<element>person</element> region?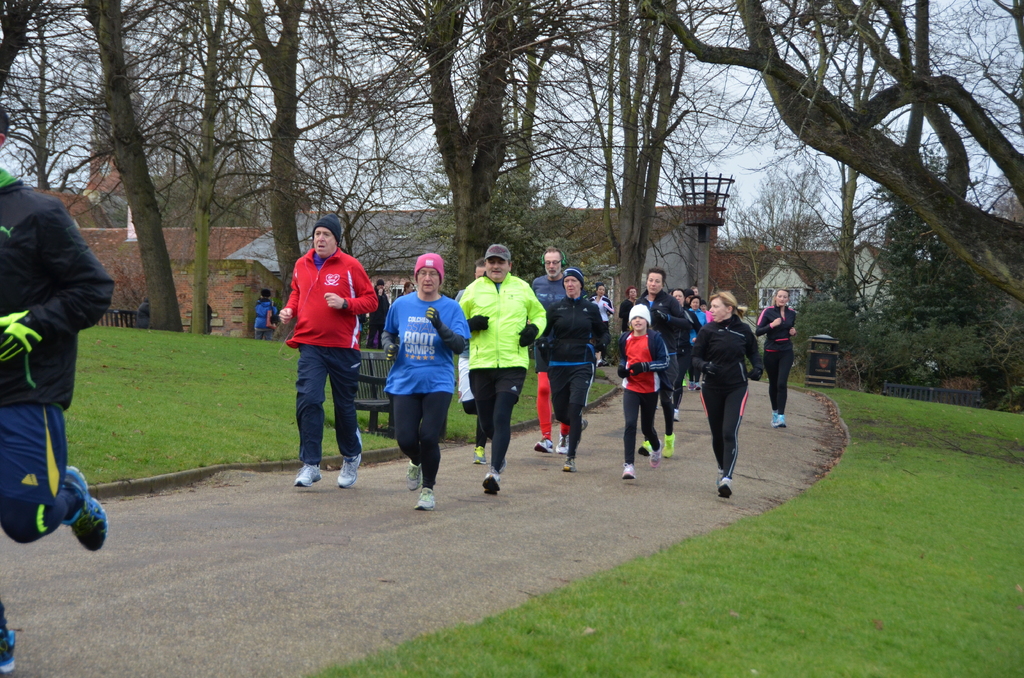
bbox=(276, 211, 375, 495)
